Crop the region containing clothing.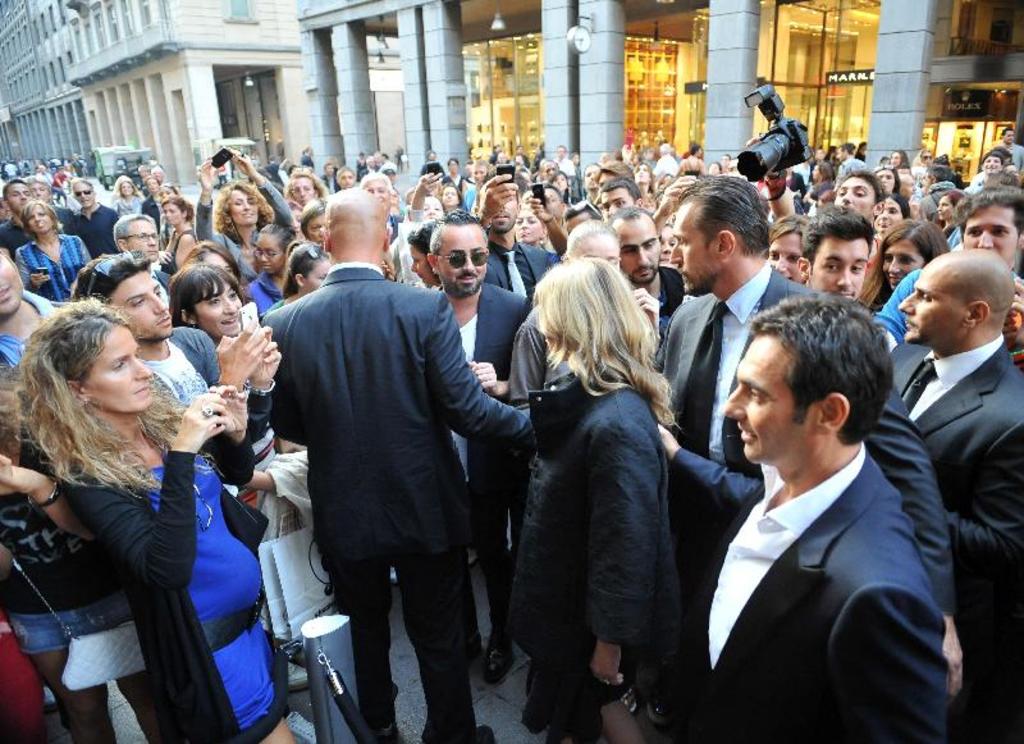
Crop region: 197,173,293,282.
